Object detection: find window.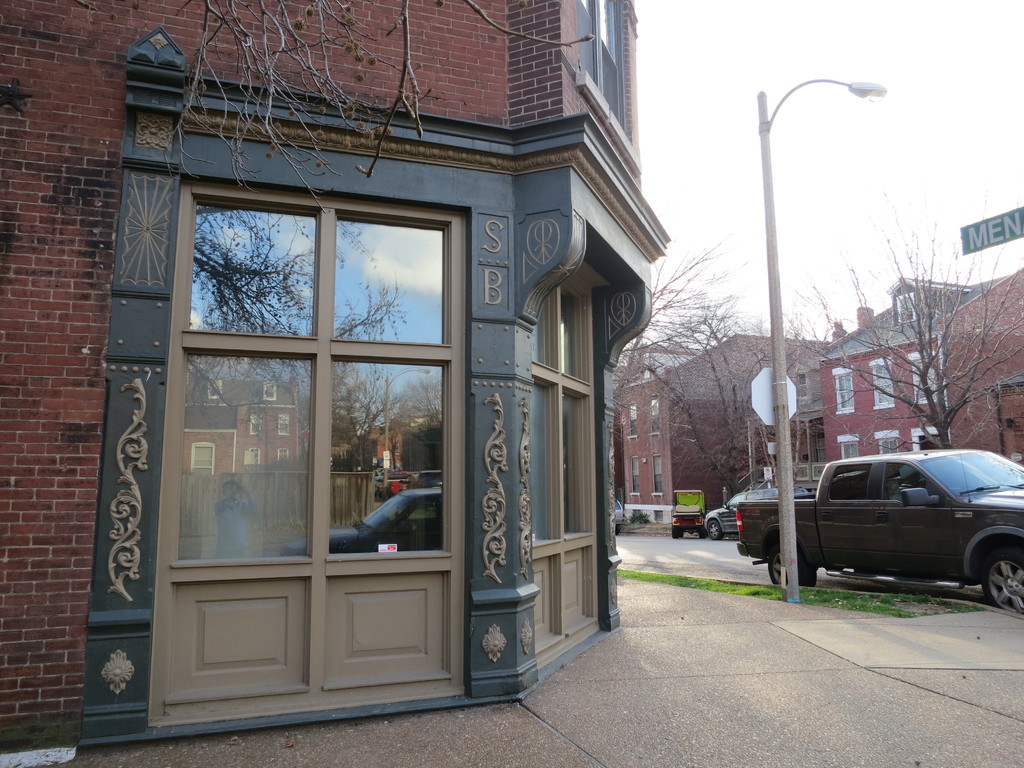
(x1=630, y1=400, x2=637, y2=437).
